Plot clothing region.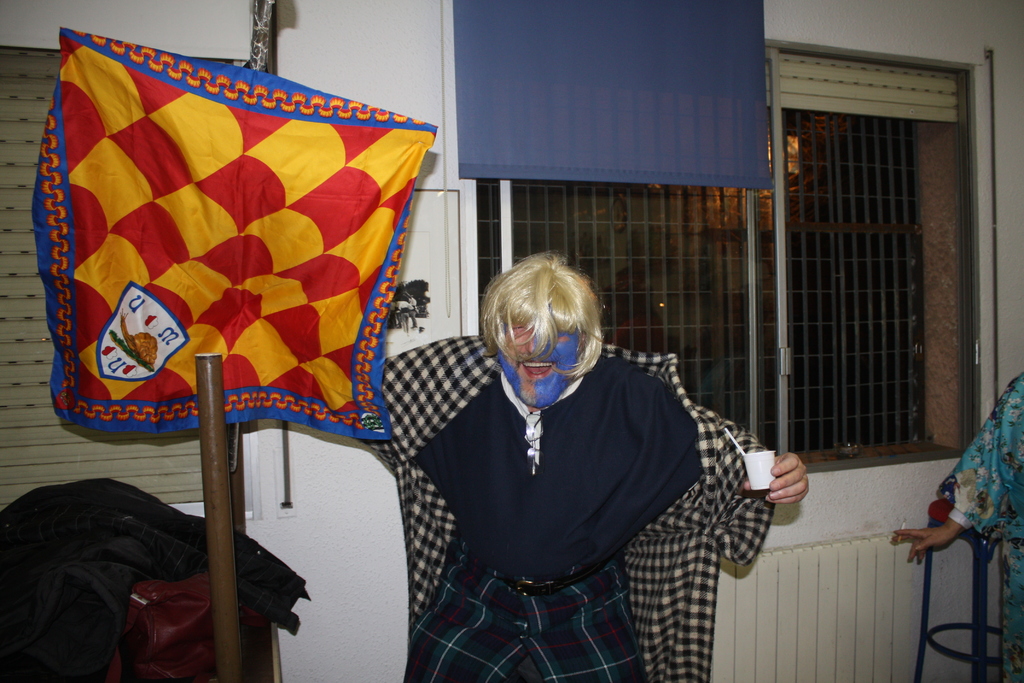
Plotted at 940,366,1023,682.
